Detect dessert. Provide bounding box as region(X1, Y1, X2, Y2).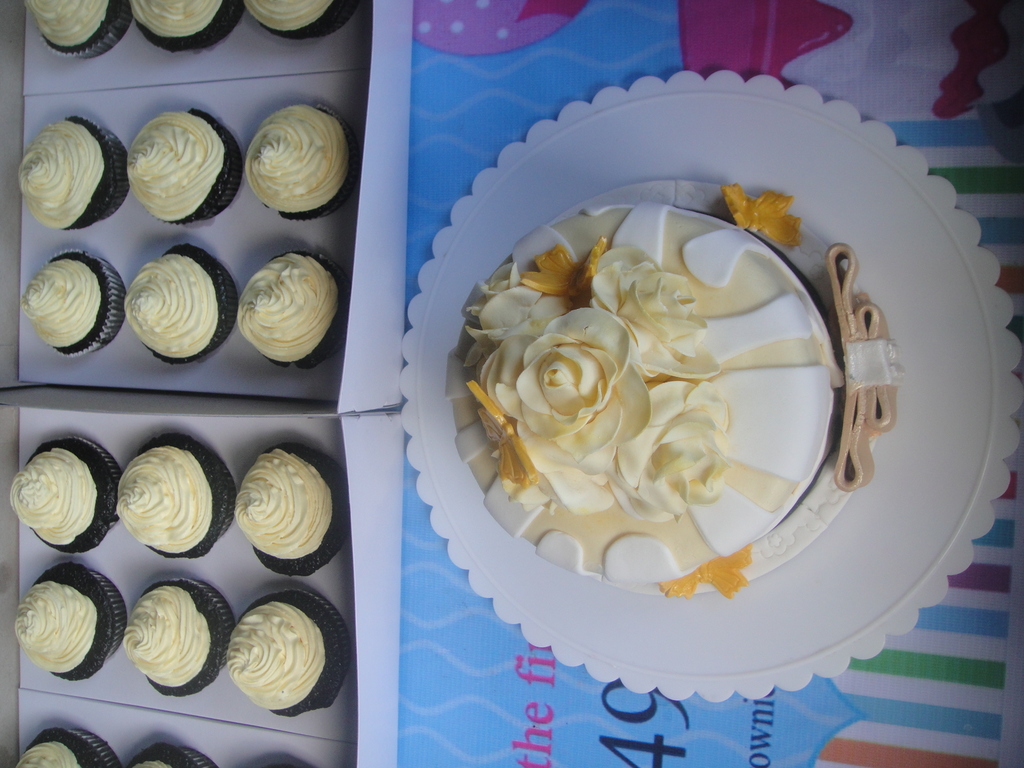
region(24, 0, 138, 56).
